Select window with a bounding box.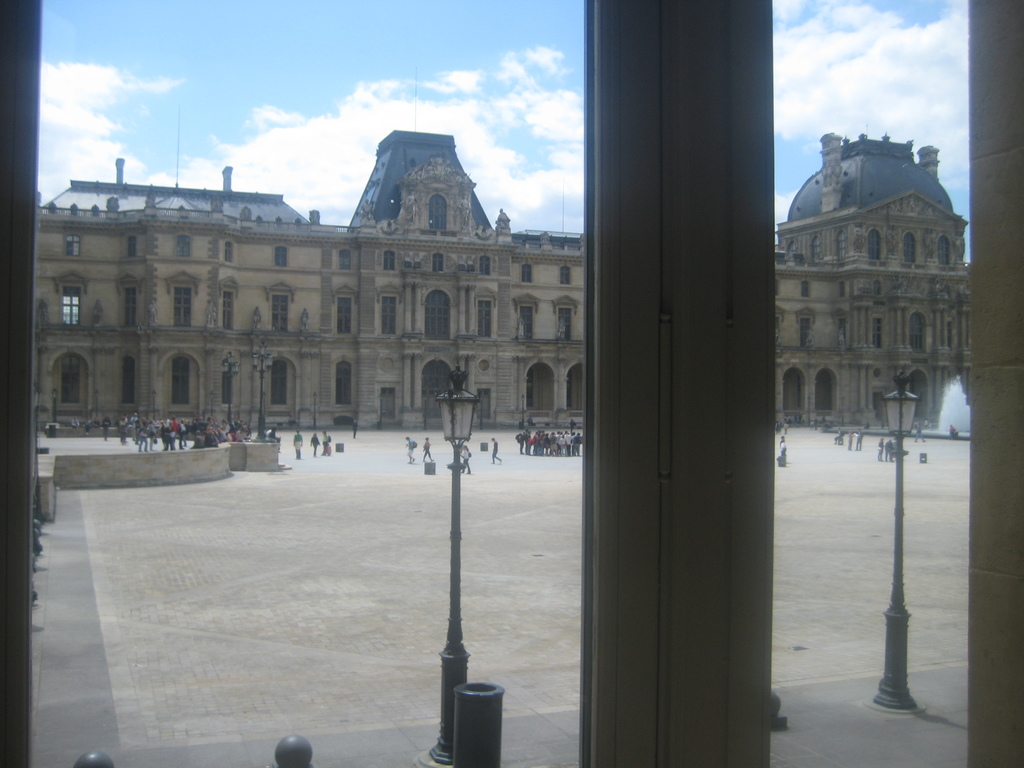
bbox(273, 246, 291, 270).
